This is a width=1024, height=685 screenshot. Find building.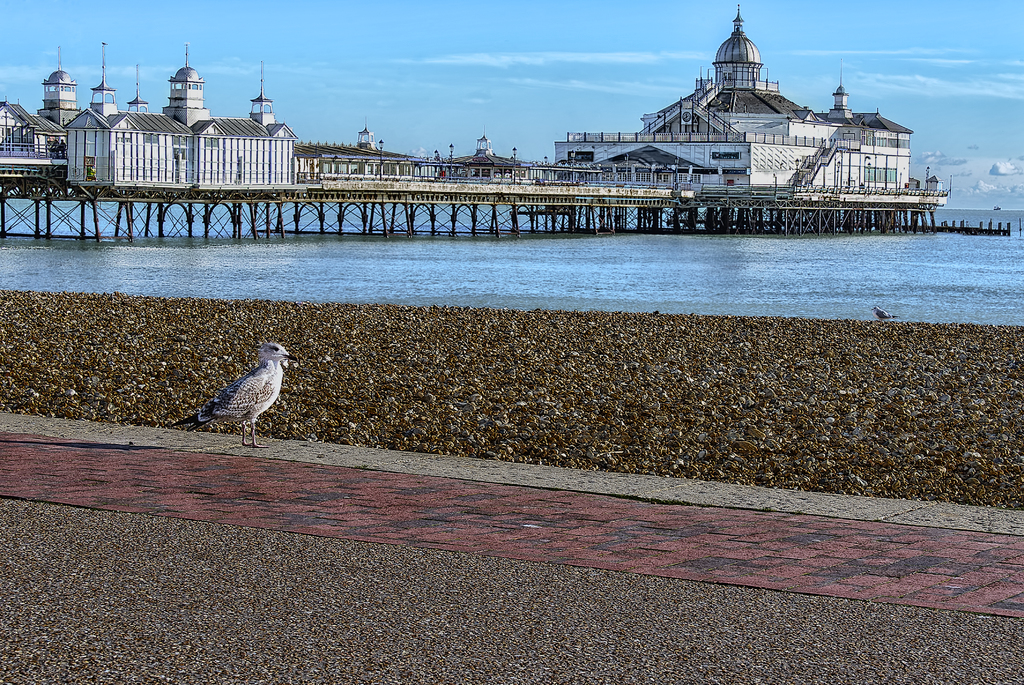
Bounding box: 553,17,911,188.
